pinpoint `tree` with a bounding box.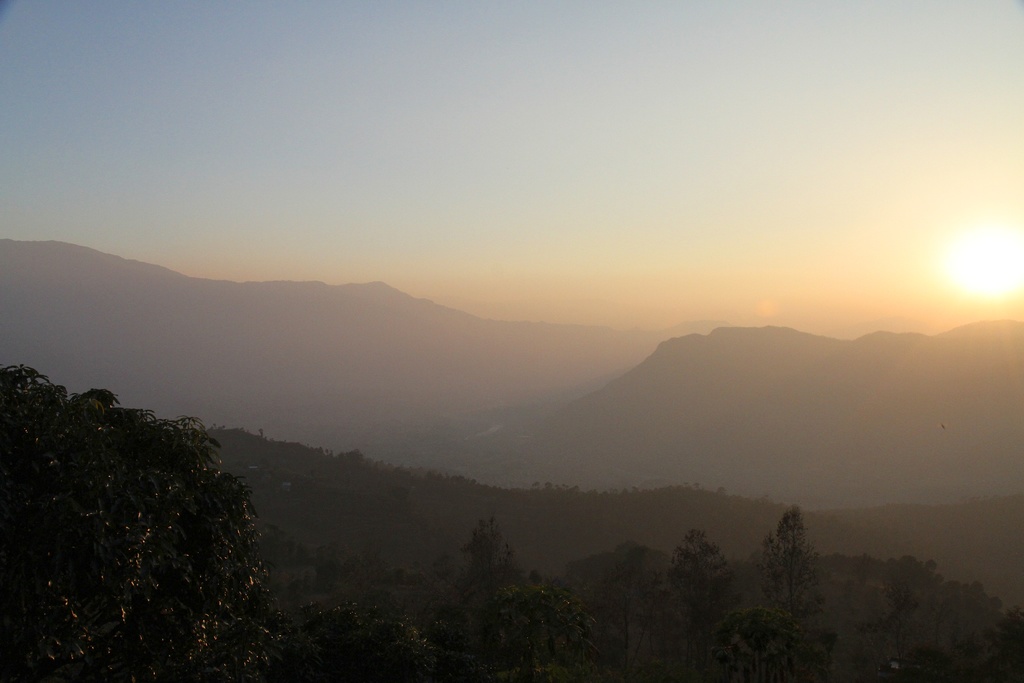
(844, 552, 1021, 682).
